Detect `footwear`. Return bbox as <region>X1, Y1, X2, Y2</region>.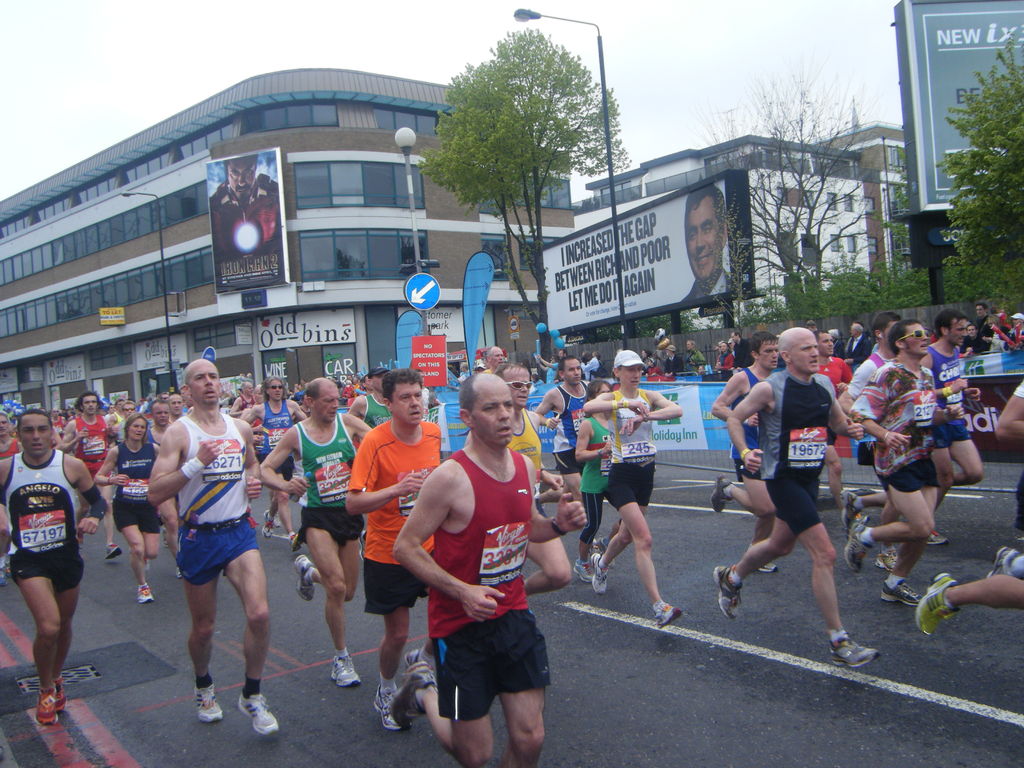
<region>706, 475, 731, 512</region>.
